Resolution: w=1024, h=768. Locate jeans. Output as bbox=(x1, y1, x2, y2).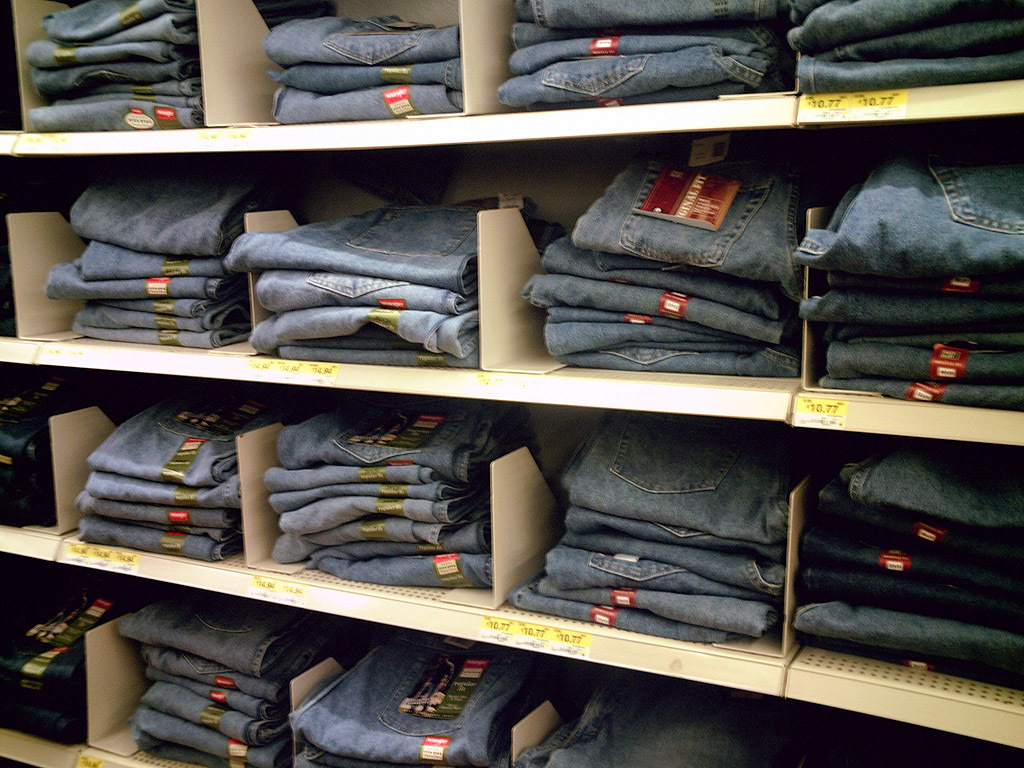
bbox=(311, 554, 492, 589).
